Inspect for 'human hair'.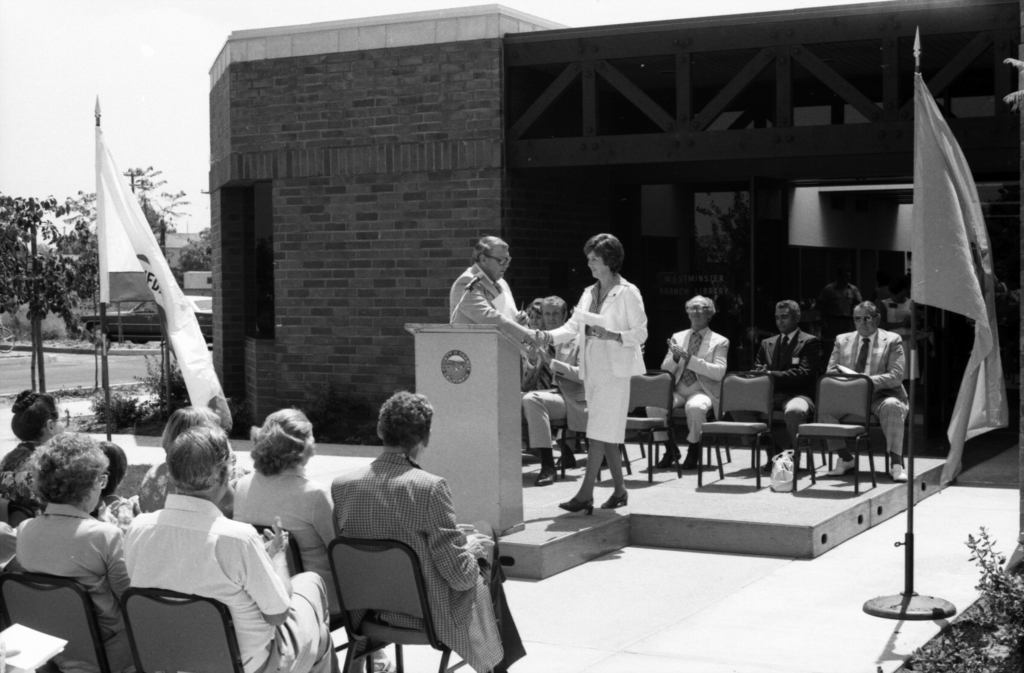
Inspection: Rect(12, 392, 58, 443).
